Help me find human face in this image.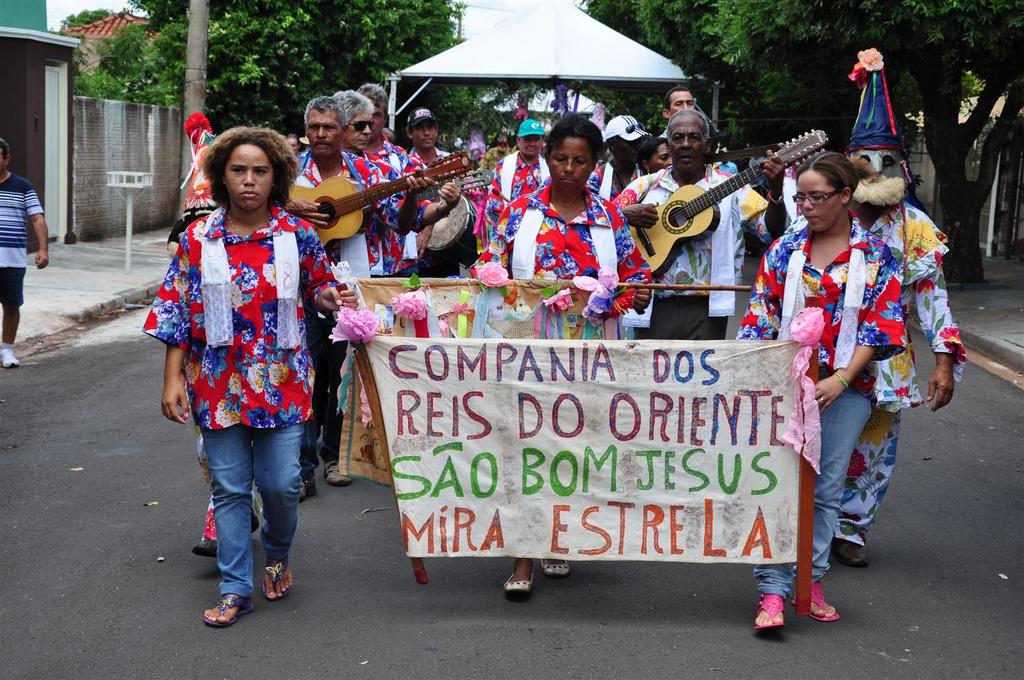
Found it: <region>671, 117, 703, 172</region>.
